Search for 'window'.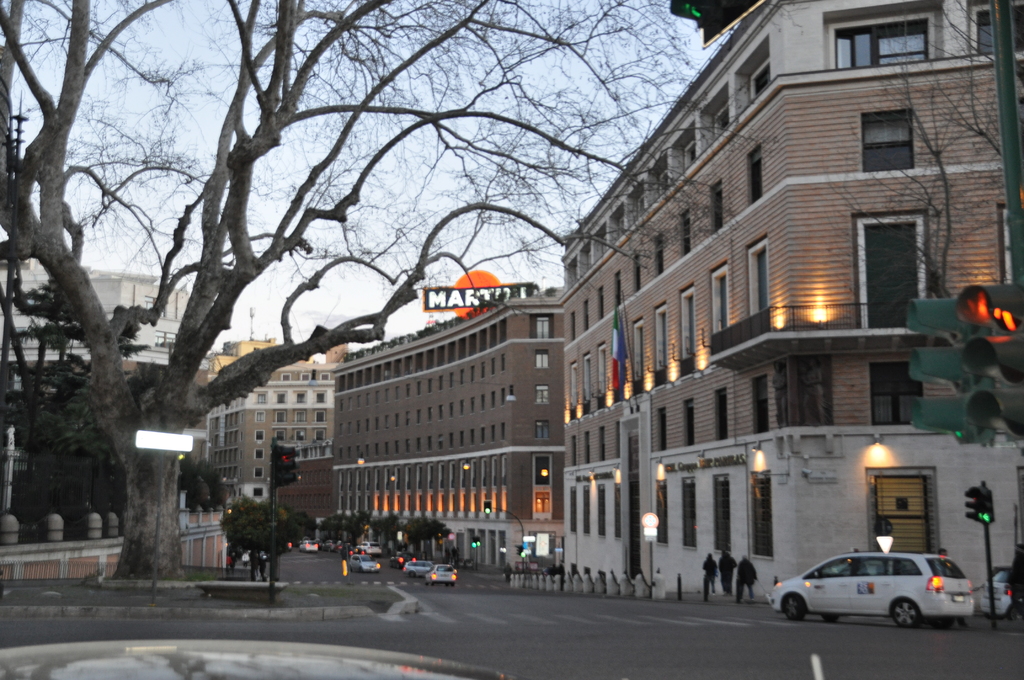
Found at {"left": 567, "top": 487, "right": 582, "bottom": 520}.
